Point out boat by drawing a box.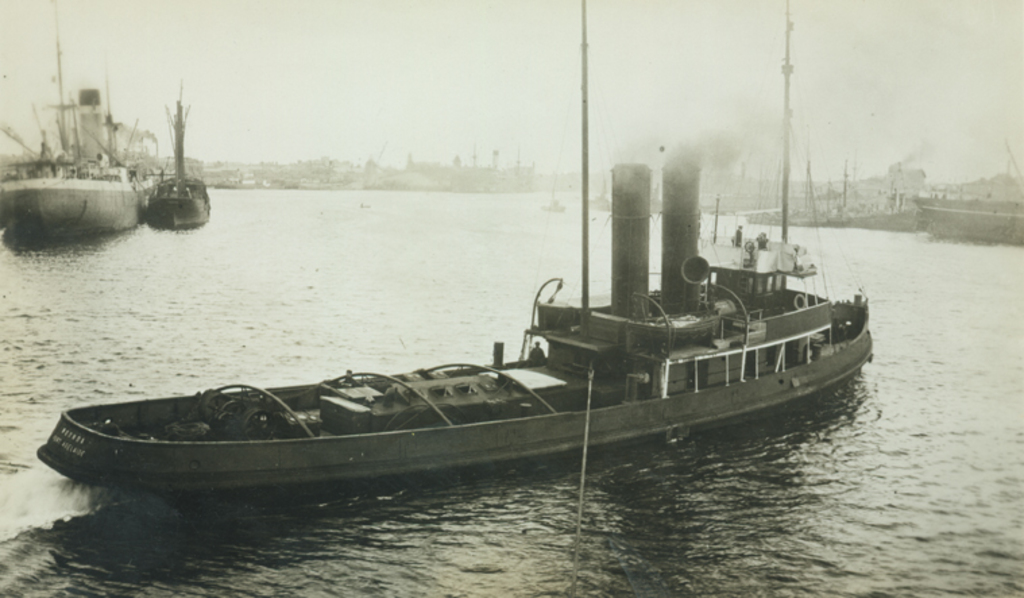
<region>142, 88, 210, 231</region>.
